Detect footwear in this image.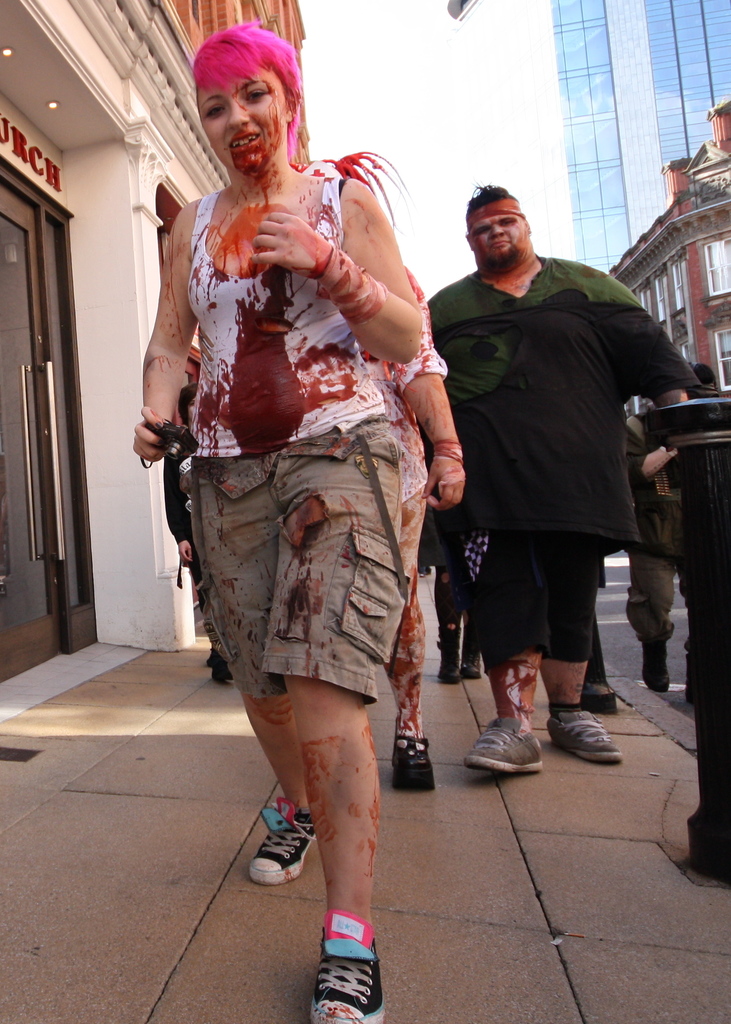
Detection: <box>208,667,233,681</box>.
